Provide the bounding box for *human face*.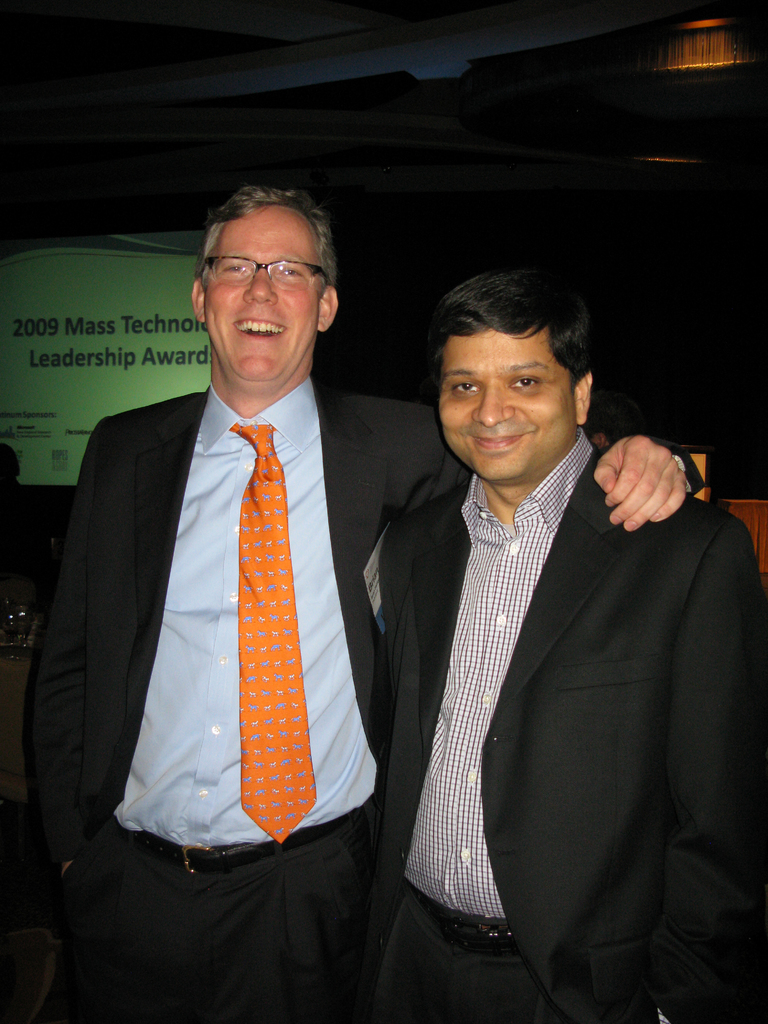
bbox(204, 206, 324, 378).
